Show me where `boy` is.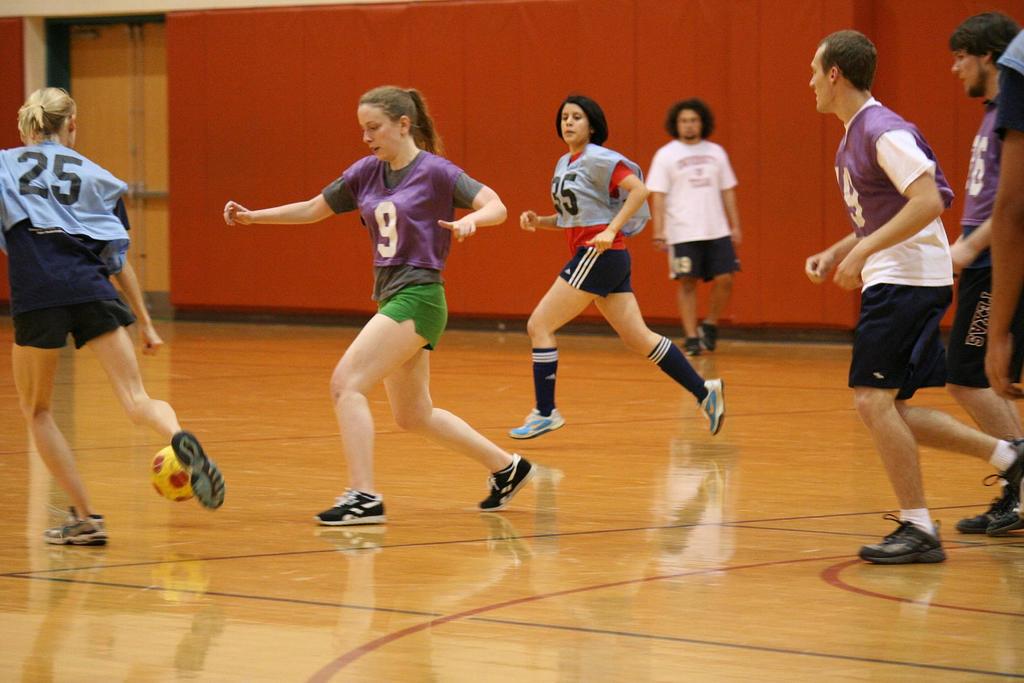
`boy` is at [x1=795, y1=25, x2=1019, y2=565].
